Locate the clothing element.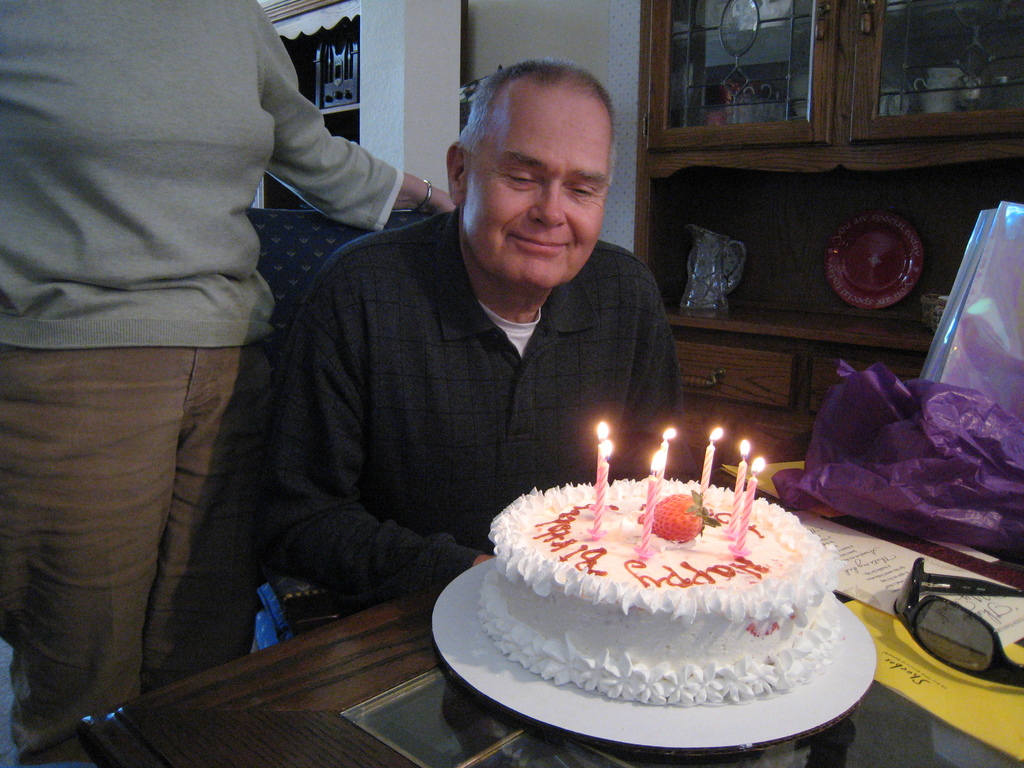
Element bbox: pyautogui.locateOnScreen(277, 211, 691, 625).
